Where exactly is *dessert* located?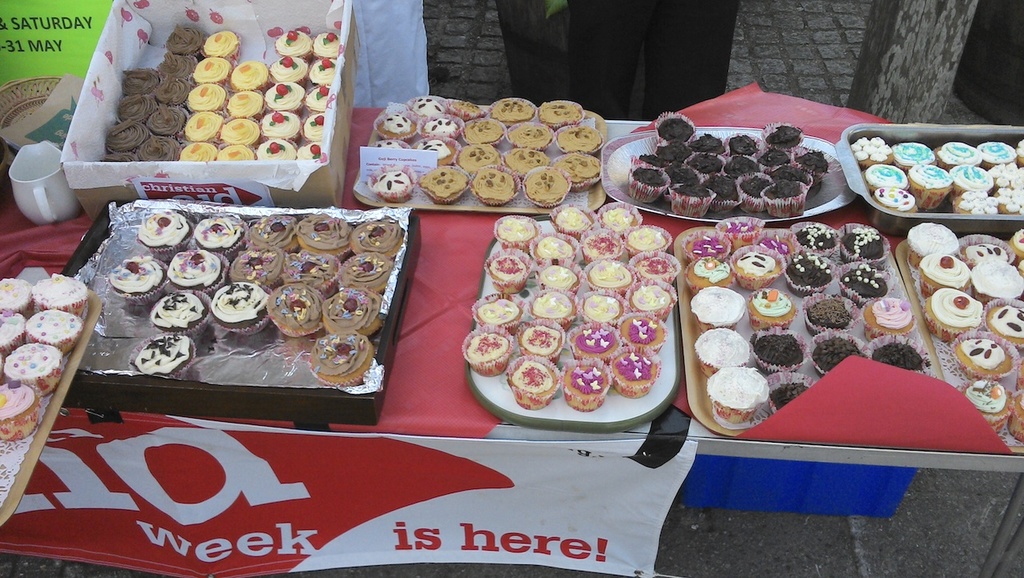
Its bounding box is [402,92,434,128].
